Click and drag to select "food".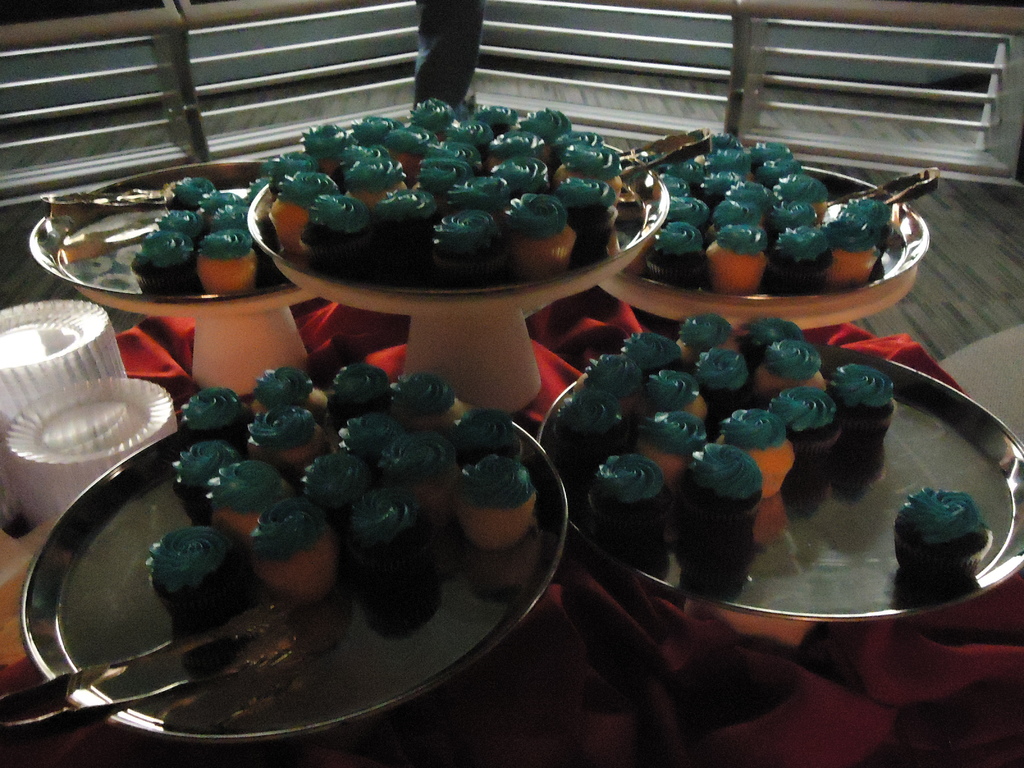
Selection: <region>381, 432, 460, 532</region>.
